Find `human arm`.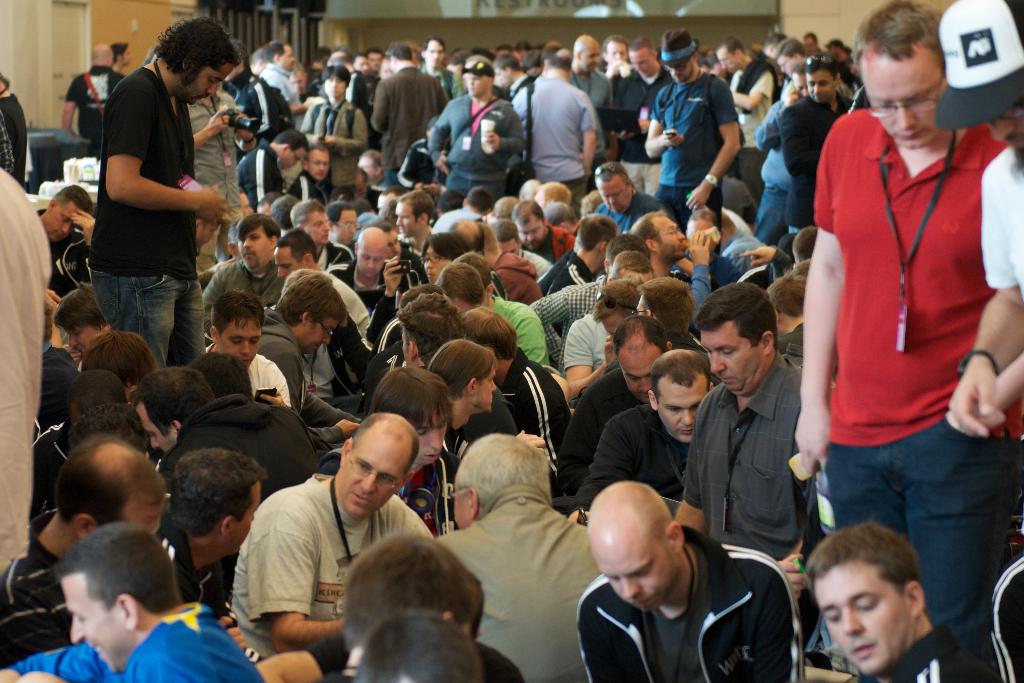
select_region(757, 86, 806, 151).
